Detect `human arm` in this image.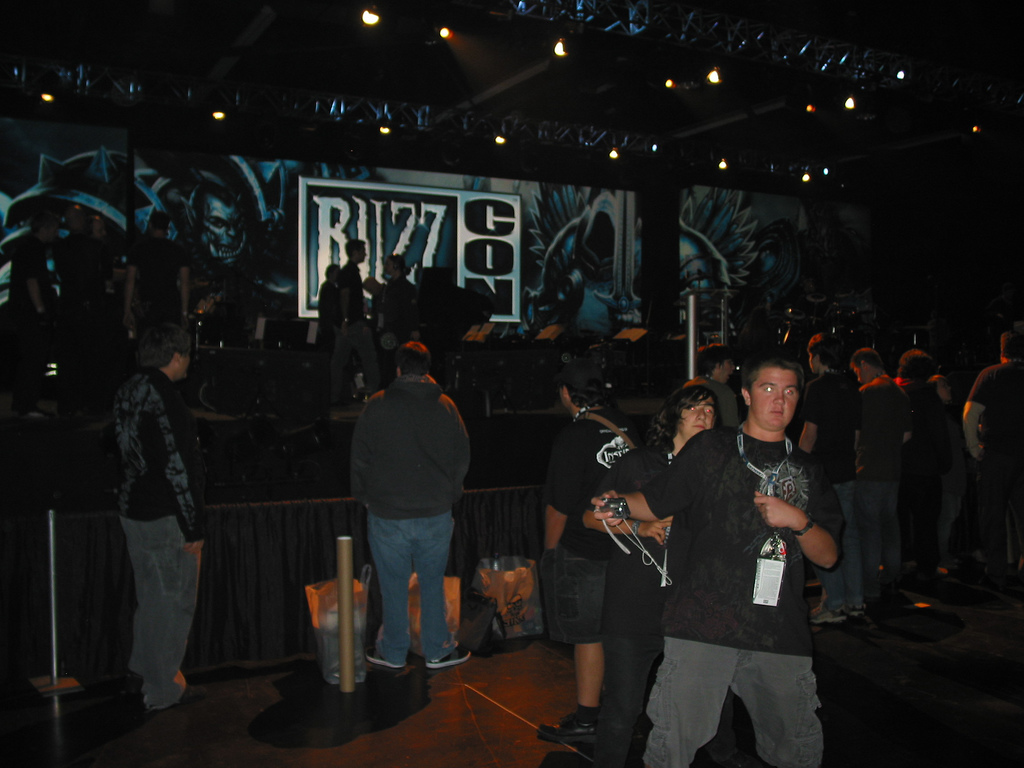
Detection: bbox=[525, 414, 583, 523].
